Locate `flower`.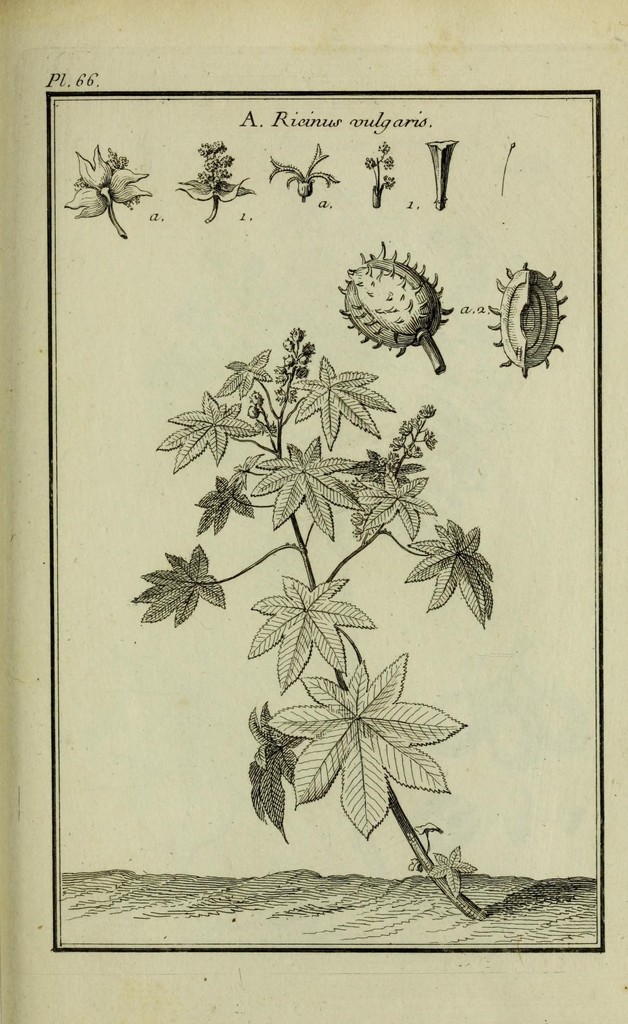
Bounding box: rect(243, 571, 376, 678).
